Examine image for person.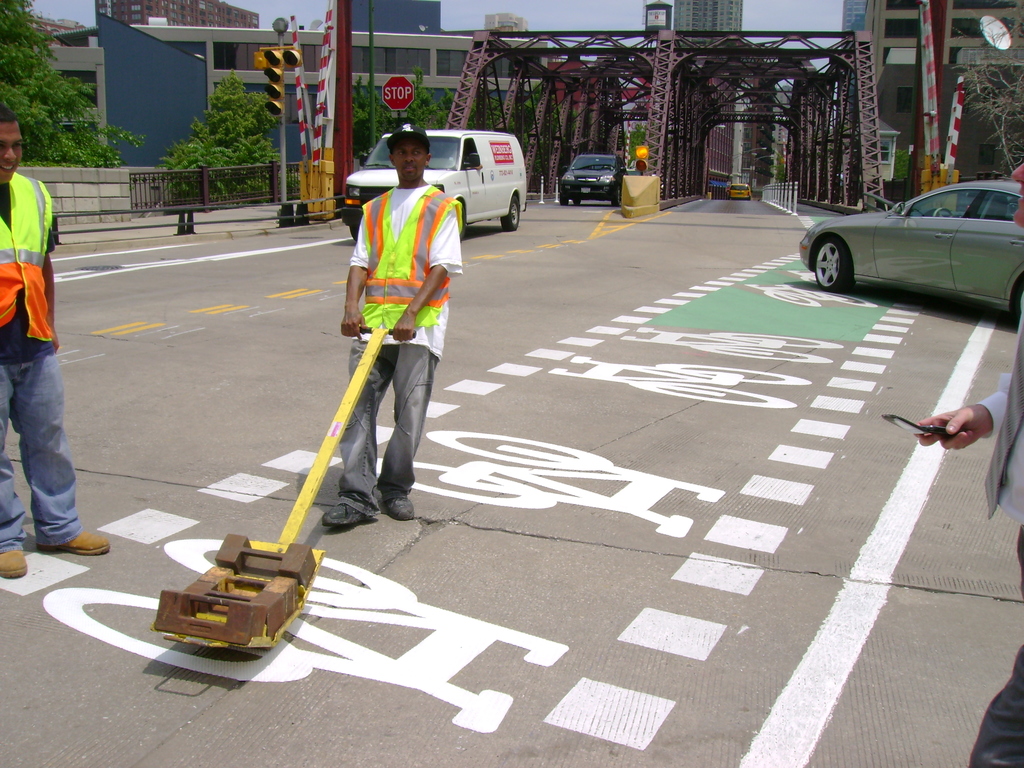
Examination result: {"x1": 339, "y1": 115, "x2": 452, "y2": 550}.
